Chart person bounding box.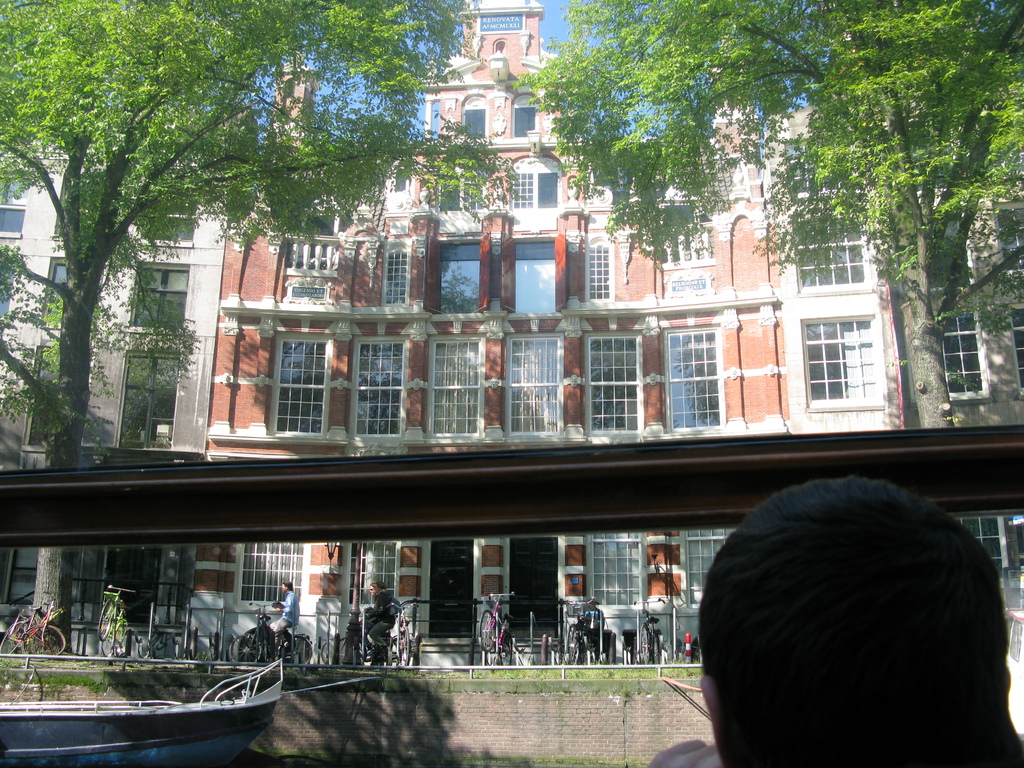
Charted: 696,474,1023,767.
